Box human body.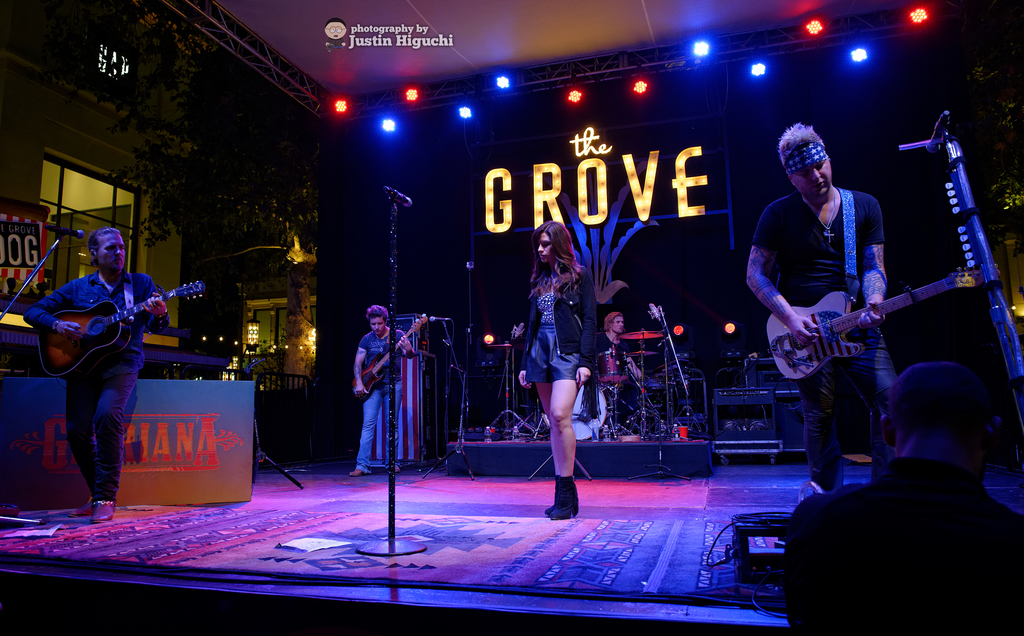
rect(510, 223, 609, 516).
